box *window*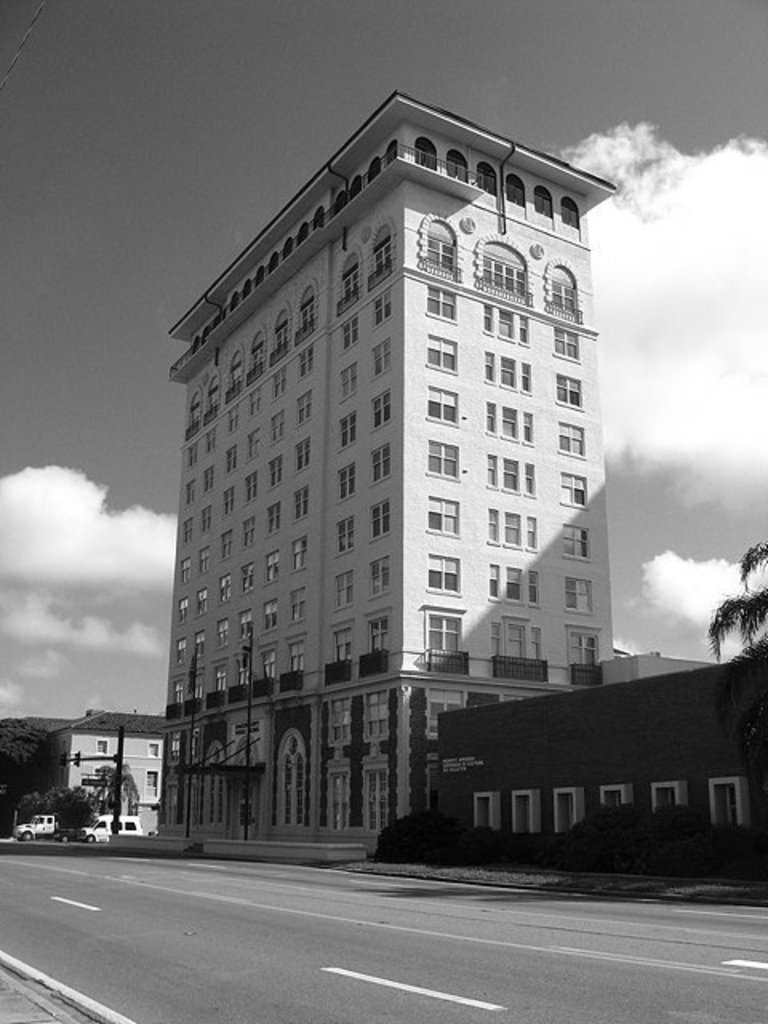
Rect(552, 418, 584, 461)
